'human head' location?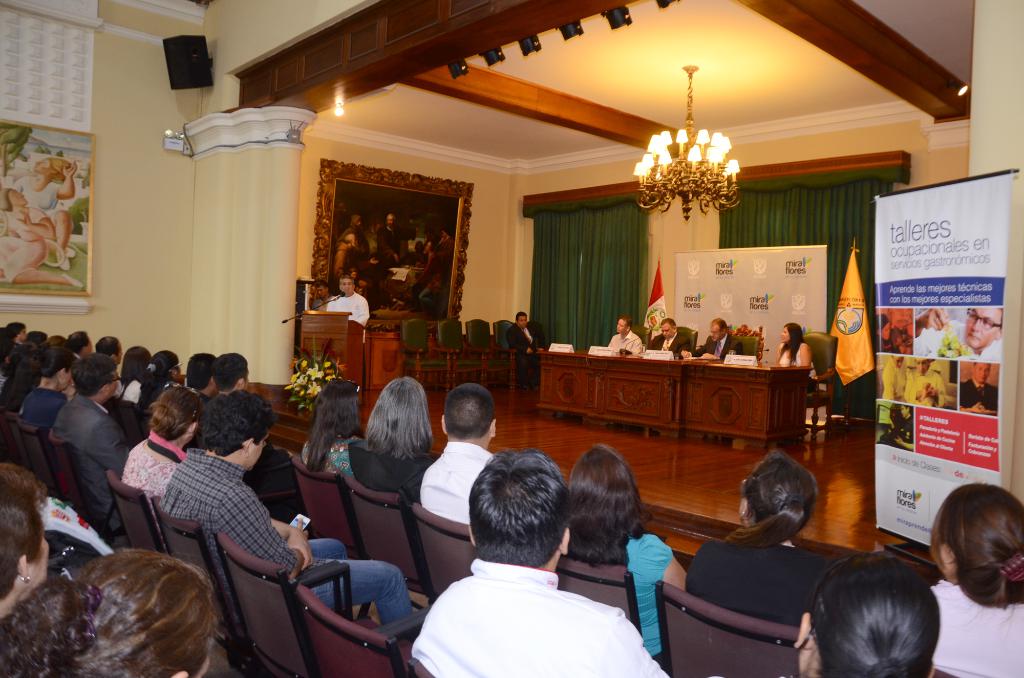
detection(310, 377, 358, 431)
